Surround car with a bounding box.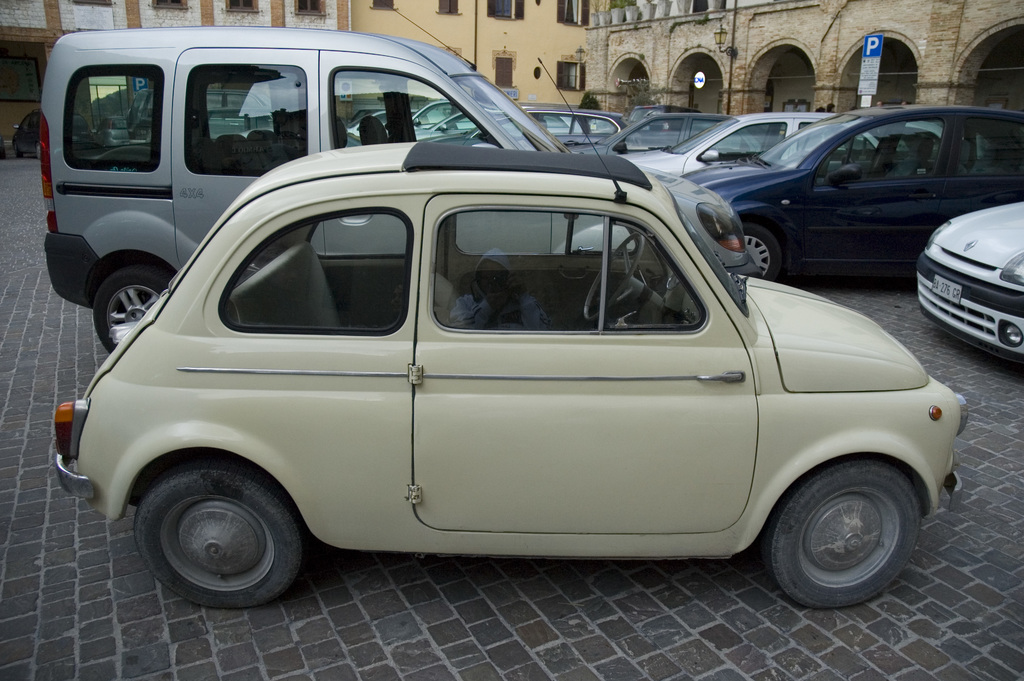
bbox=(626, 116, 733, 155).
